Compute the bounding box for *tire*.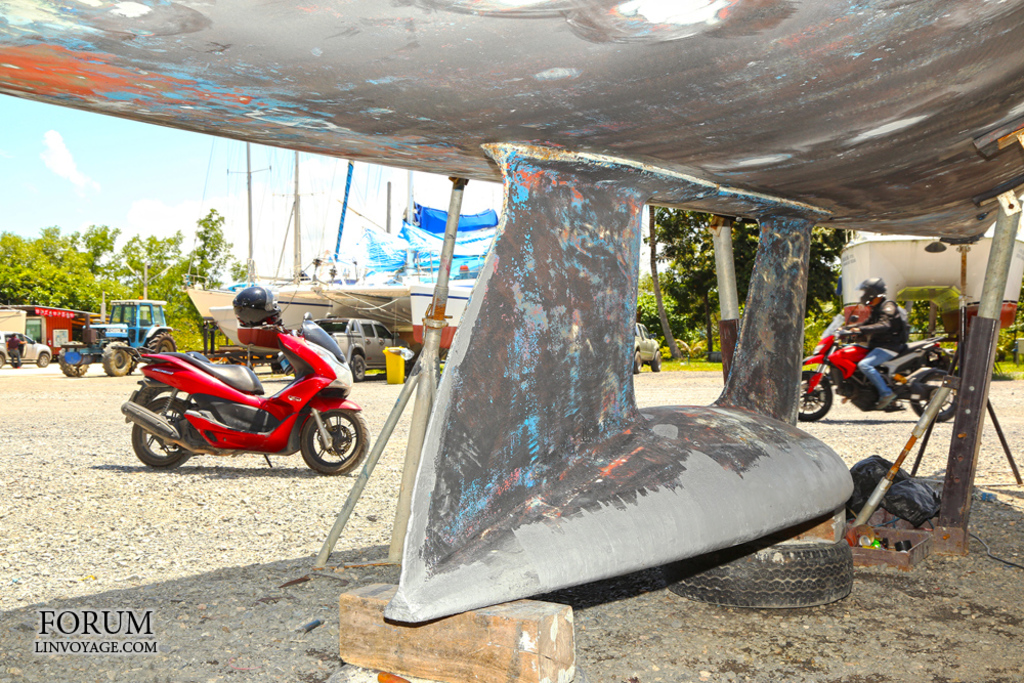
[650,349,662,369].
